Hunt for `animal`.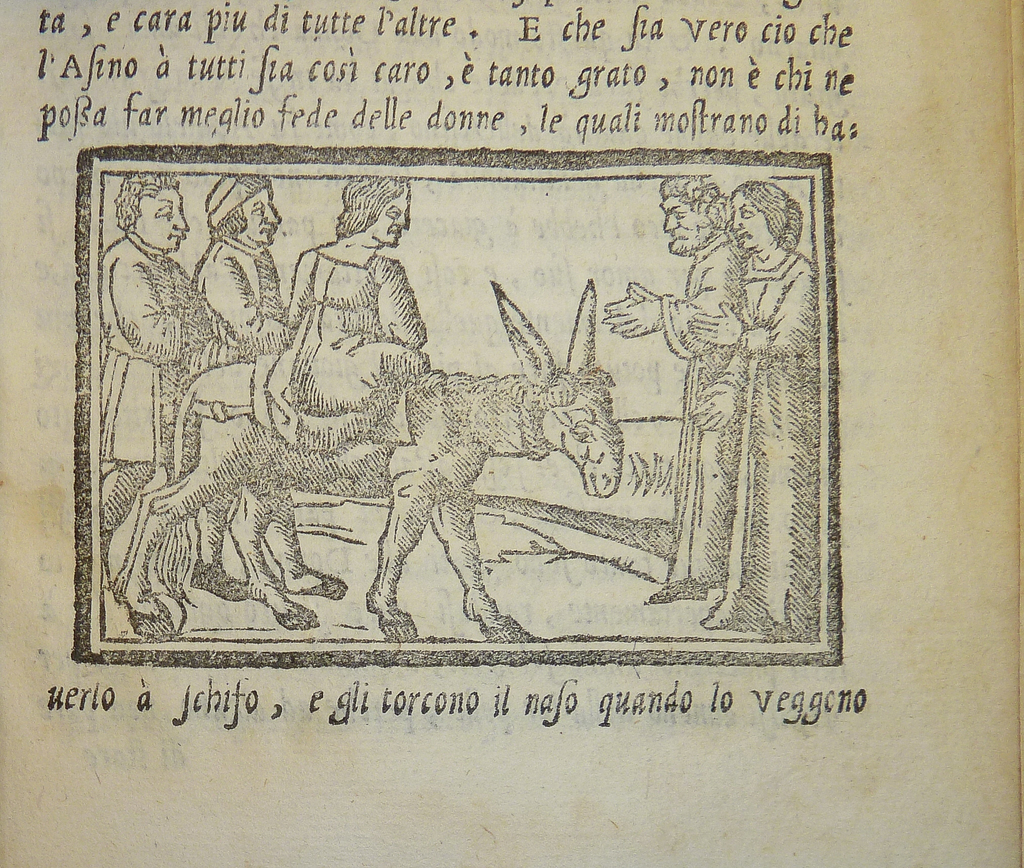
Hunted down at {"x1": 109, "y1": 278, "x2": 628, "y2": 642}.
